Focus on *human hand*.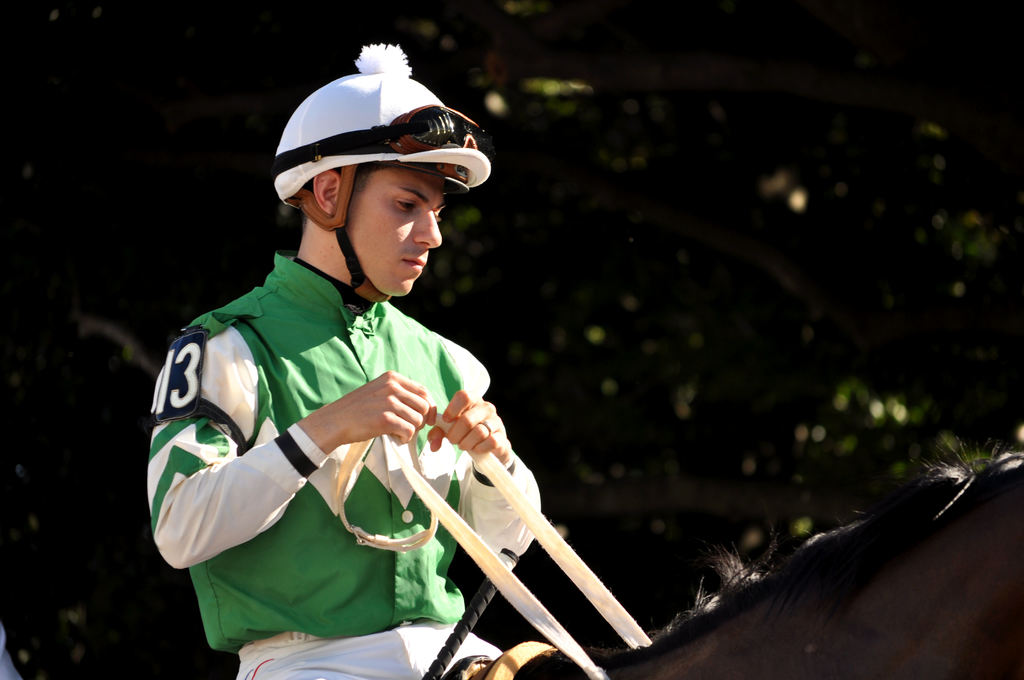
Focused at bbox(428, 400, 510, 475).
